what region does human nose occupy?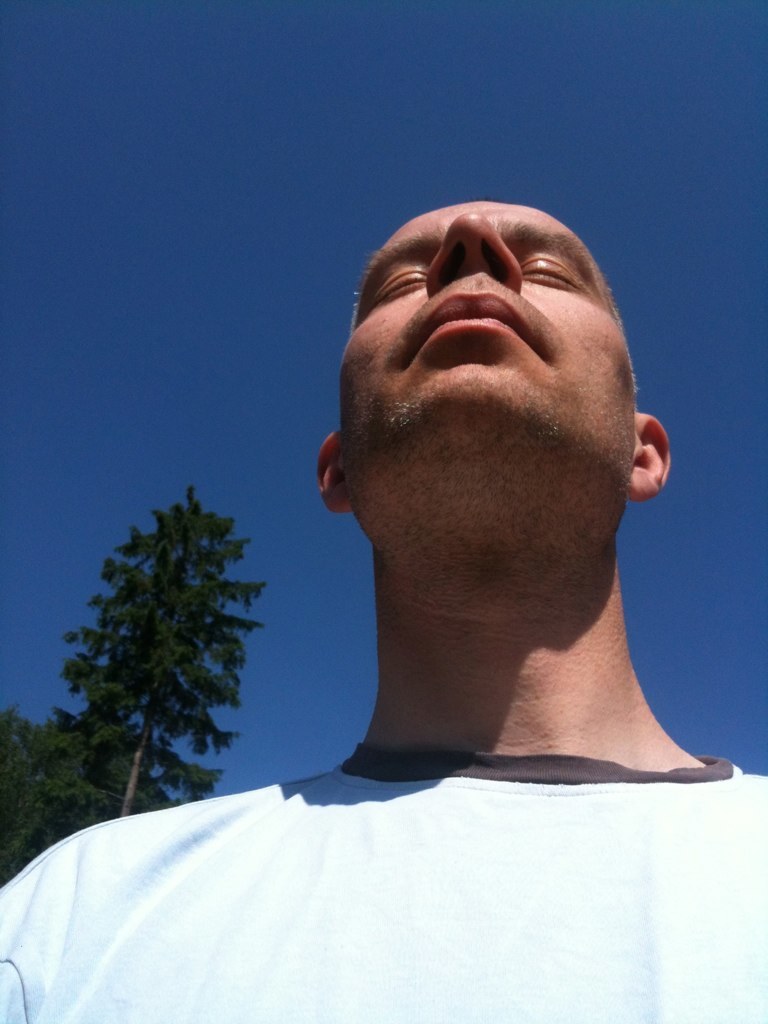
bbox=[426, 205, 518, 292].
